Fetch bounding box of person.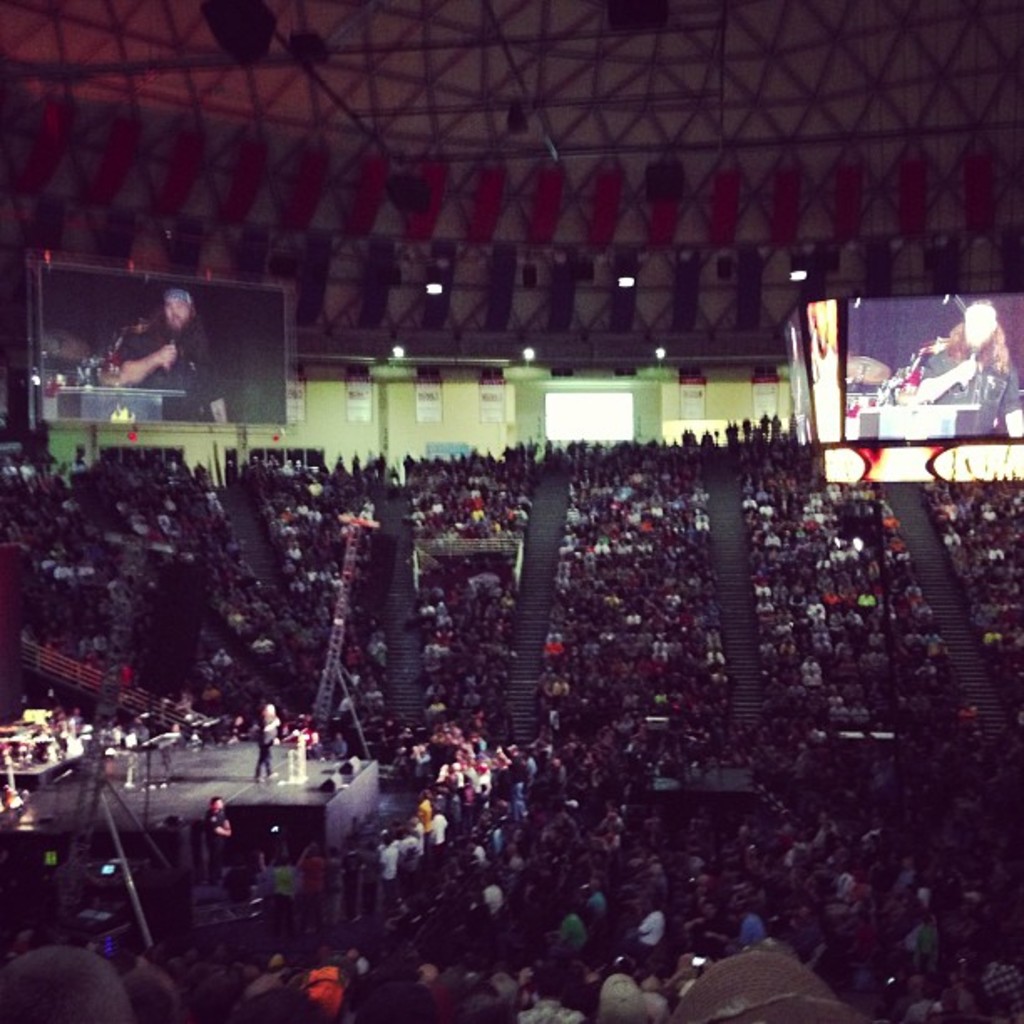
Bbox: (915,294,1022,445).
